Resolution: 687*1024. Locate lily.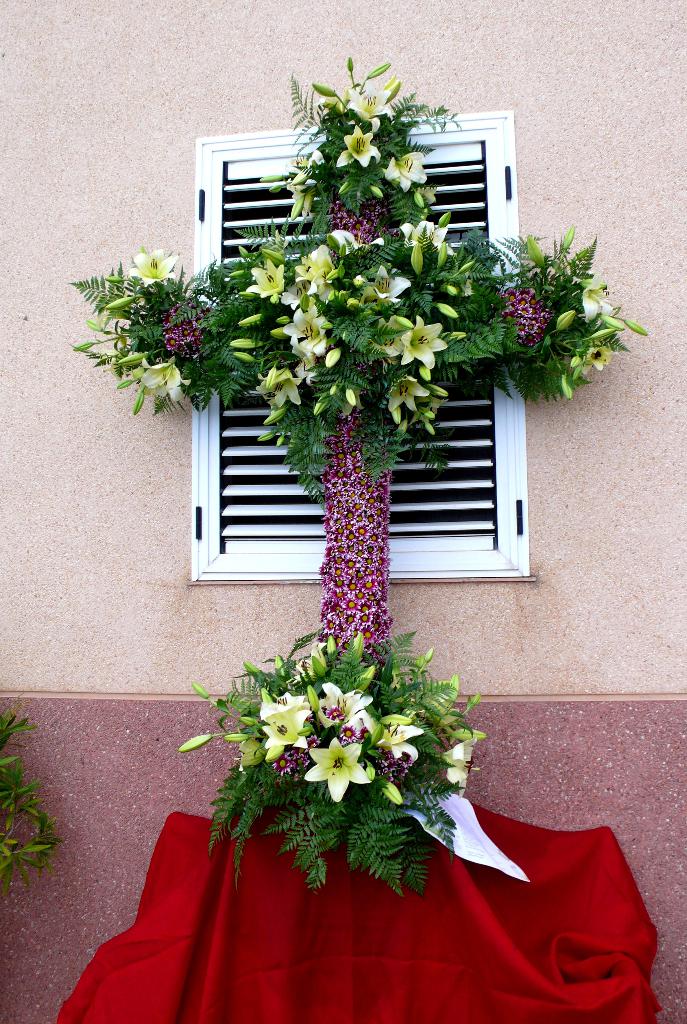
<region>580, 279, 613, 319</region>.
